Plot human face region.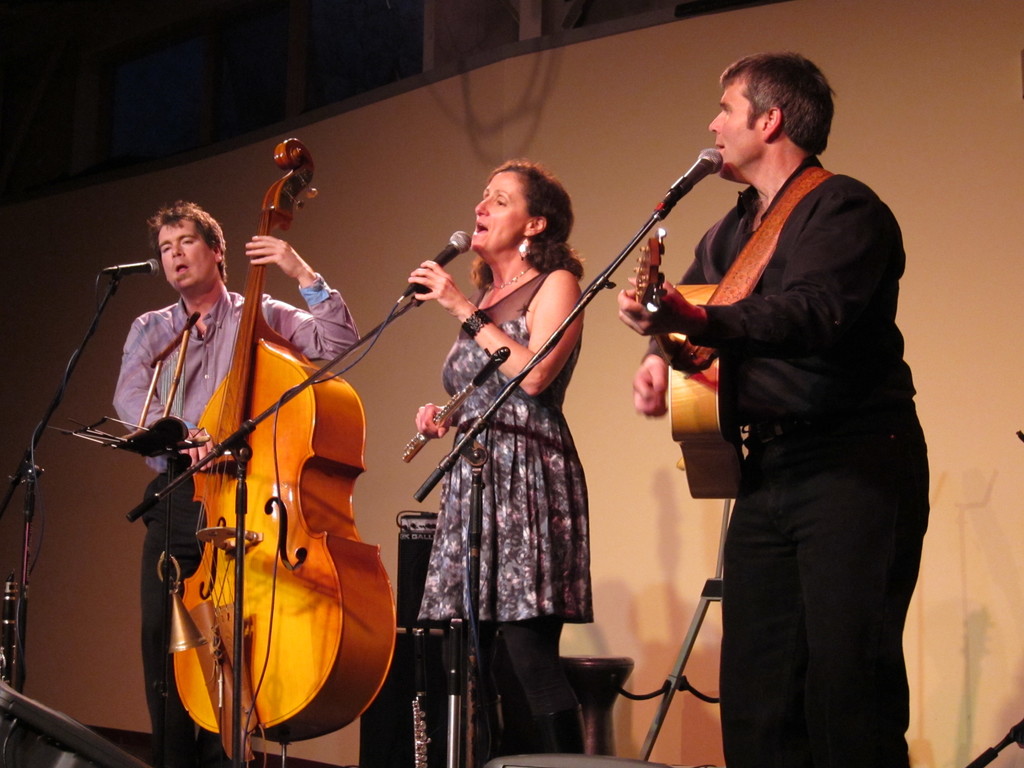
Plotted at bbox(157, 218, 216, 287).
